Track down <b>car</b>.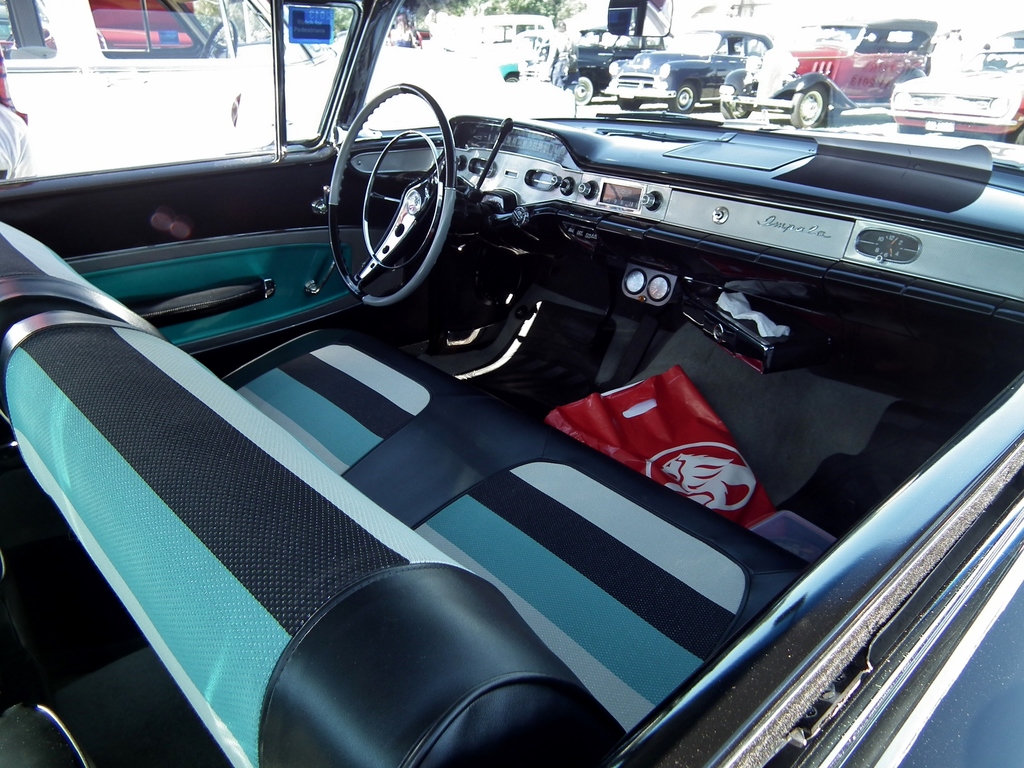
Tracked to (x1=890, y1=47, x2=1023, y2=140).
